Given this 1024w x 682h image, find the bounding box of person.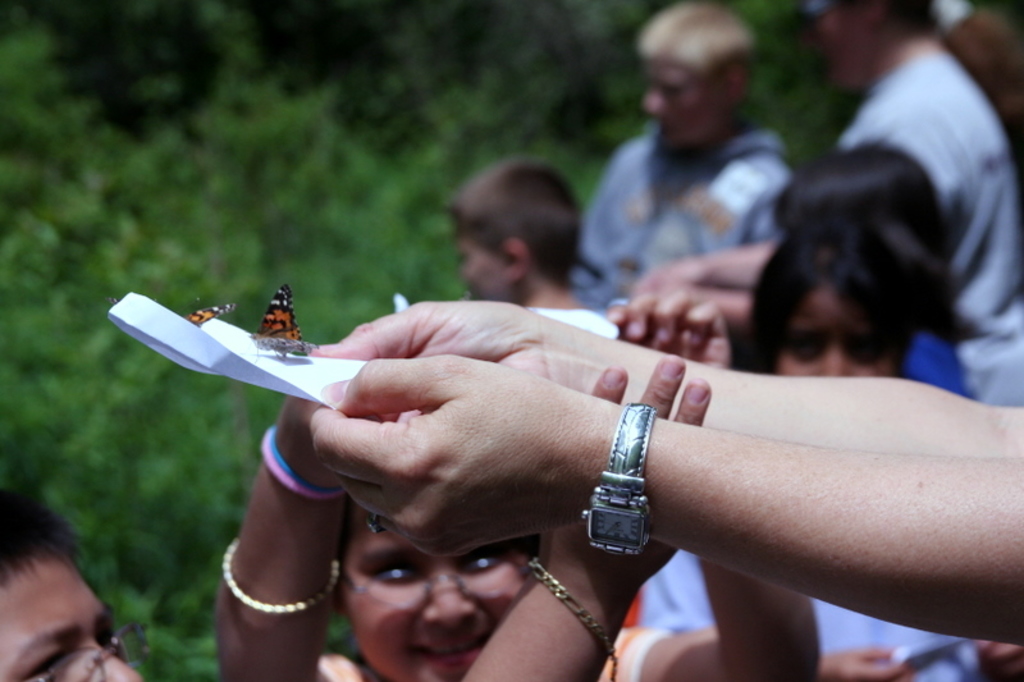
rect(579, 14, 823, 322).
